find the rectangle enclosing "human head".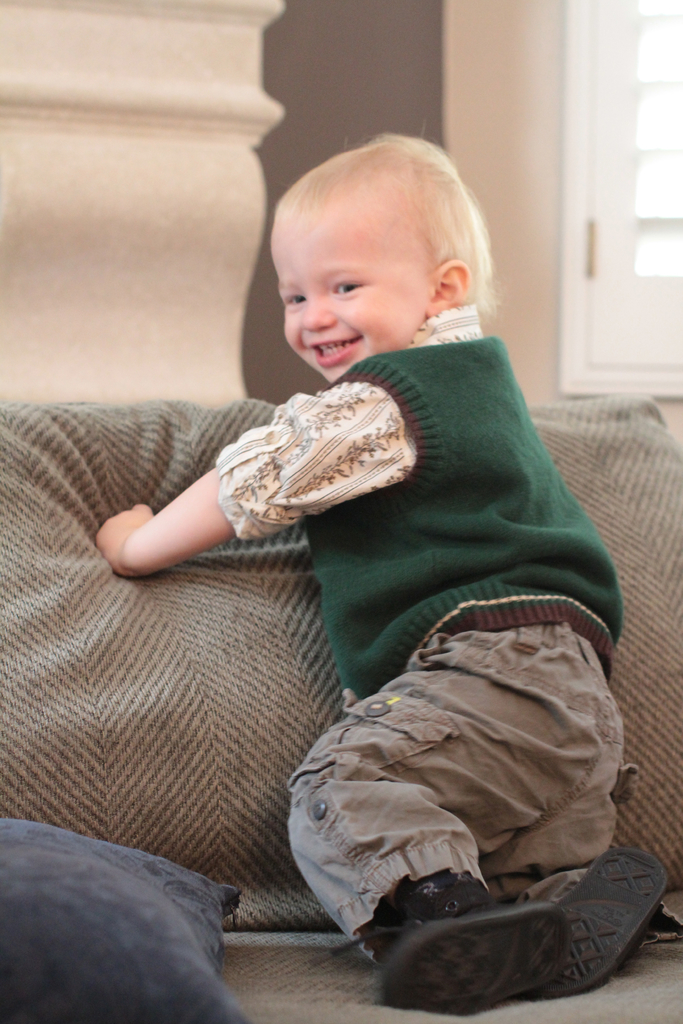
bbox(247, 141, 517, 372).
